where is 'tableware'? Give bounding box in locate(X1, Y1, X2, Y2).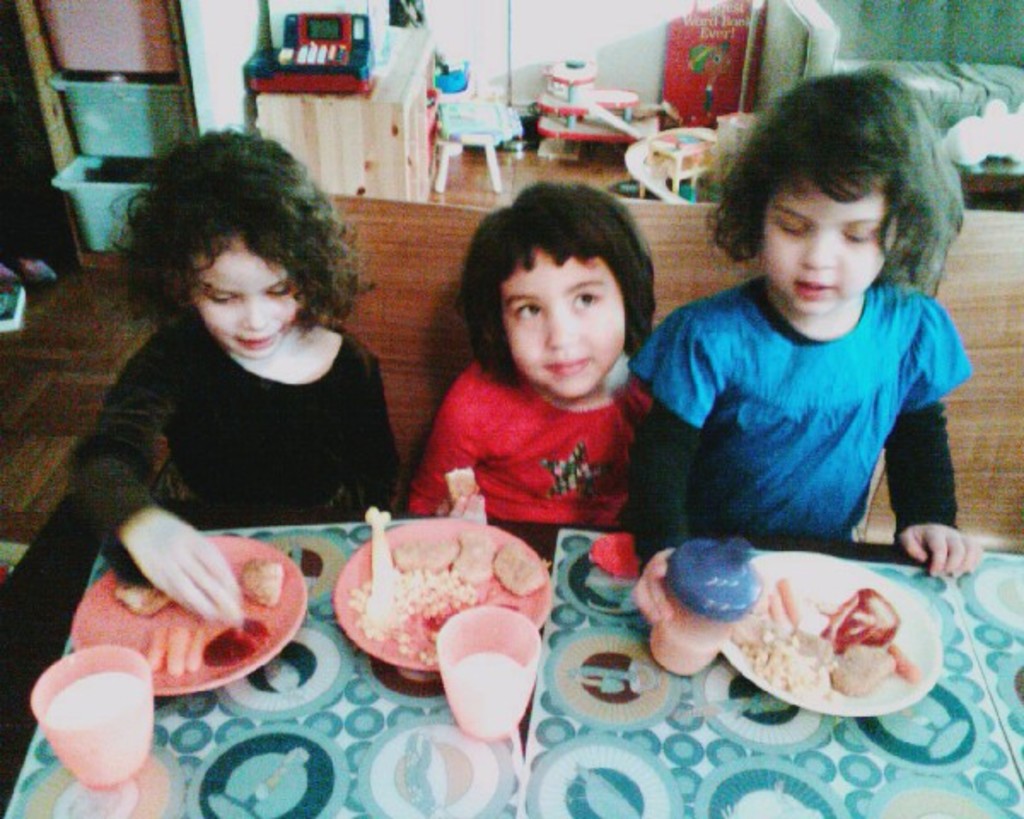
locate(106, 537, 290, 693).
